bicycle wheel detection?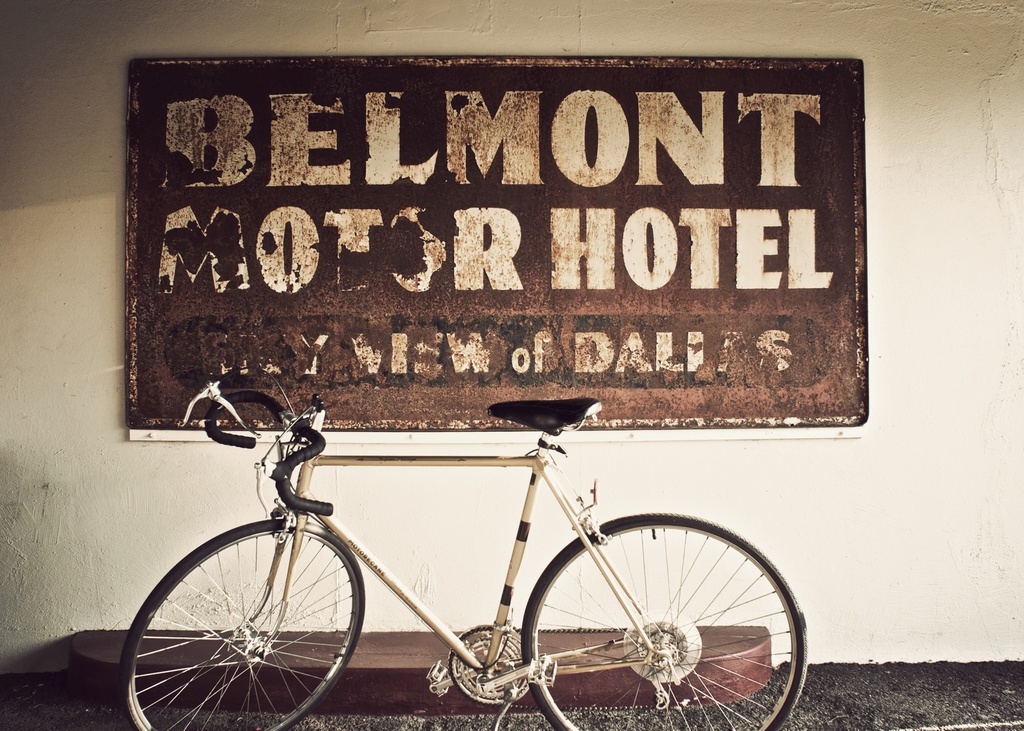
box=[124, 520, 367, 730]
